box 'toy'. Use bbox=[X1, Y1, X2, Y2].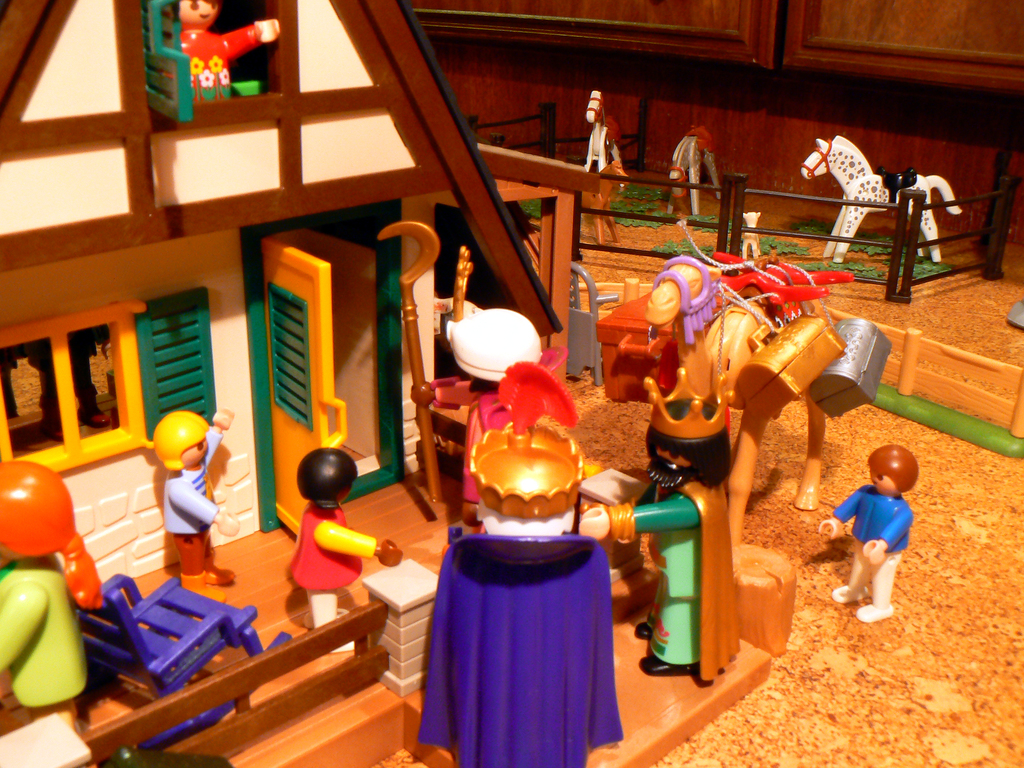
bbox=[156, 4, 278, 89].
